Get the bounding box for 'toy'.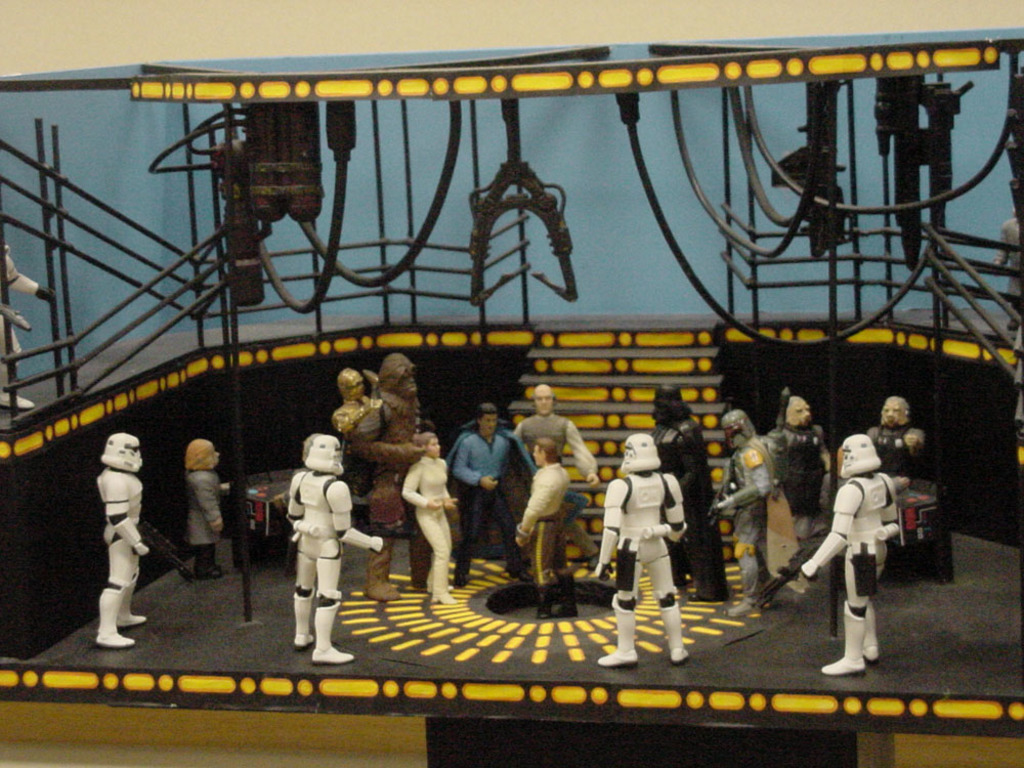
89:430:152:651.
